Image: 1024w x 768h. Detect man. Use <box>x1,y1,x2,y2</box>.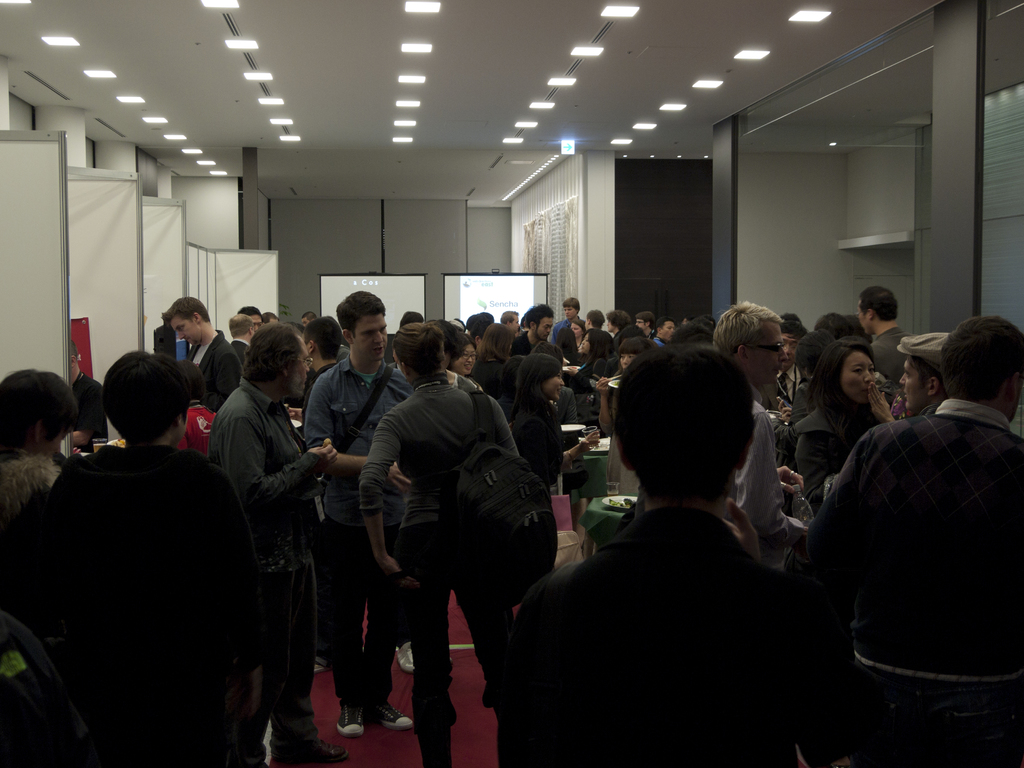
<box>204,317,351,767</box>.
